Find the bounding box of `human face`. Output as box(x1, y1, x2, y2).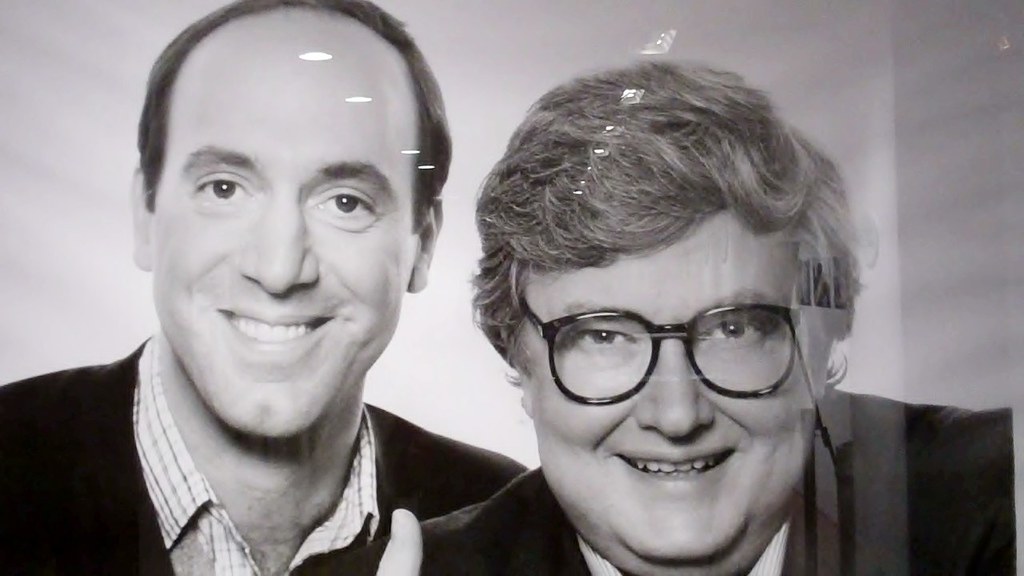
box(153, 38, 416, 437).
